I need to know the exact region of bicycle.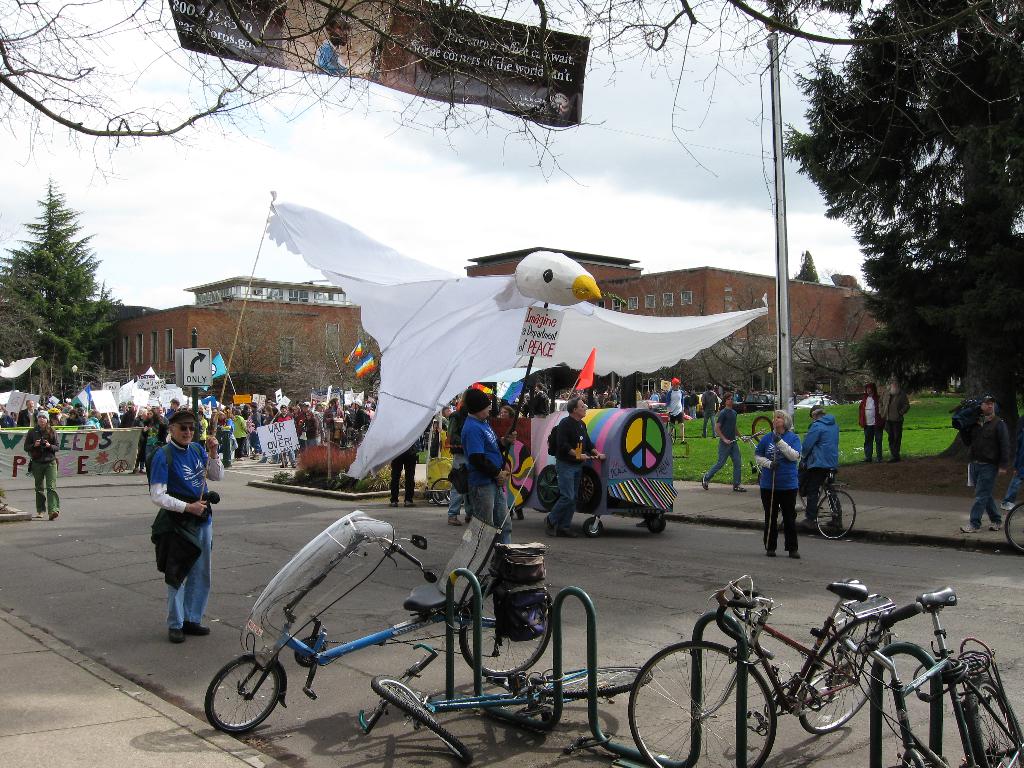
Region: <bbox>207, 511, 557, 736</bbox>.
